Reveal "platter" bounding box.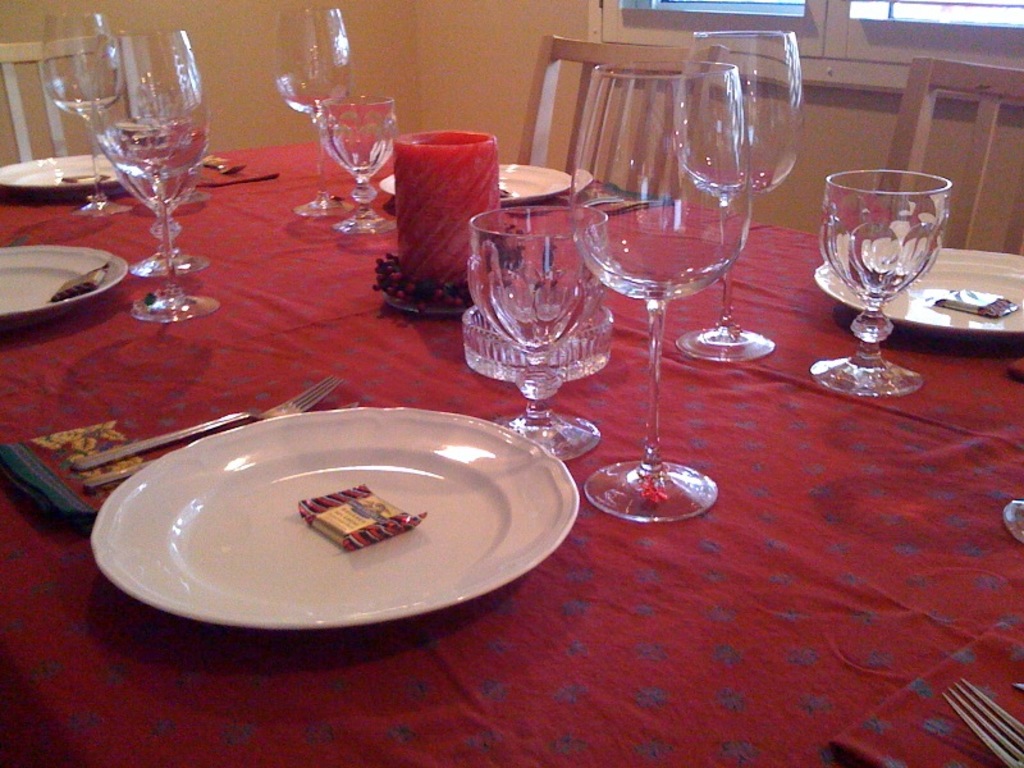
Revealed: 92,411,581,630.
